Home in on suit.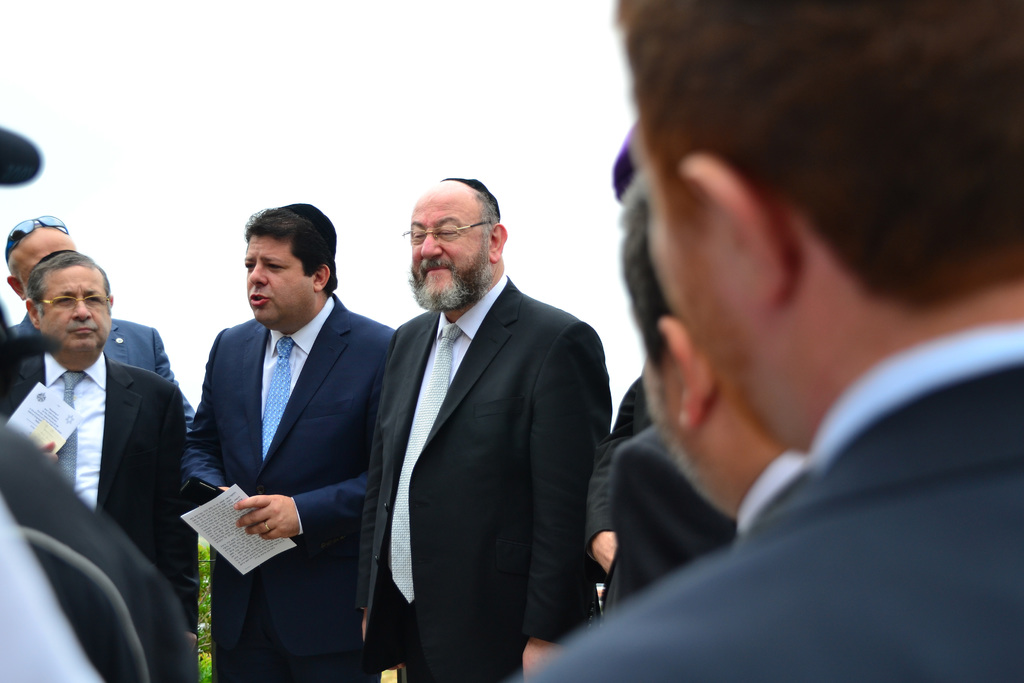
Homed in at {"left": 358, "top": 267, "right": 615, "bottom": 682}.
